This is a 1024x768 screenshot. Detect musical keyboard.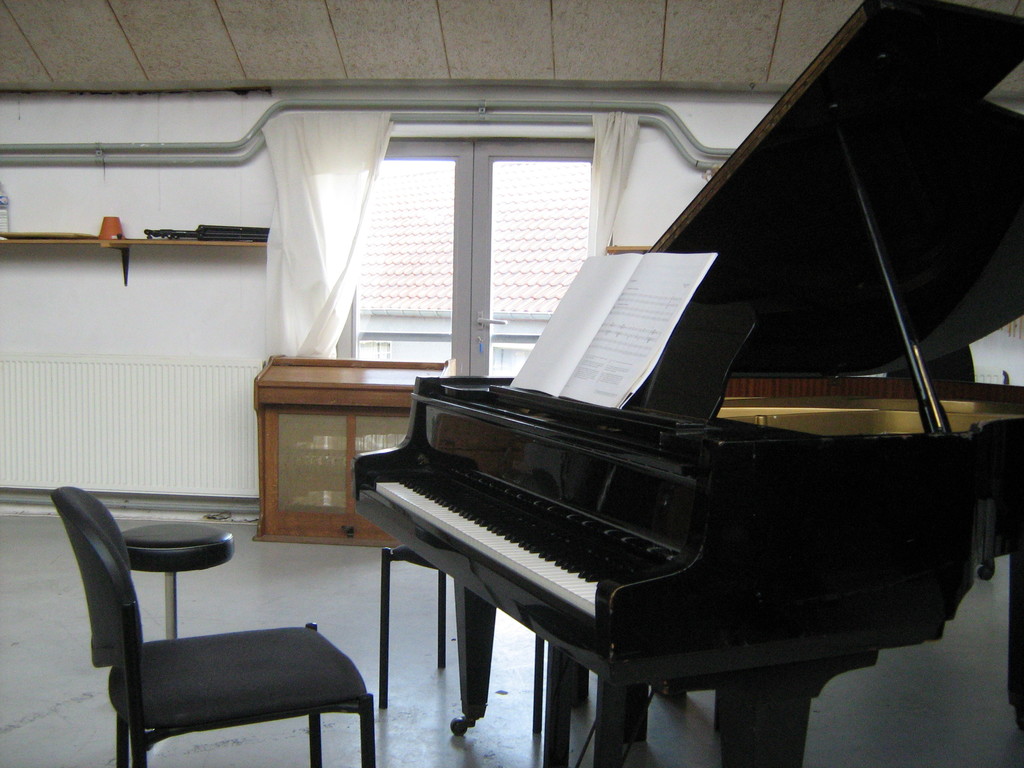
[x1=333, y1=388, x2=879, y2=710].
